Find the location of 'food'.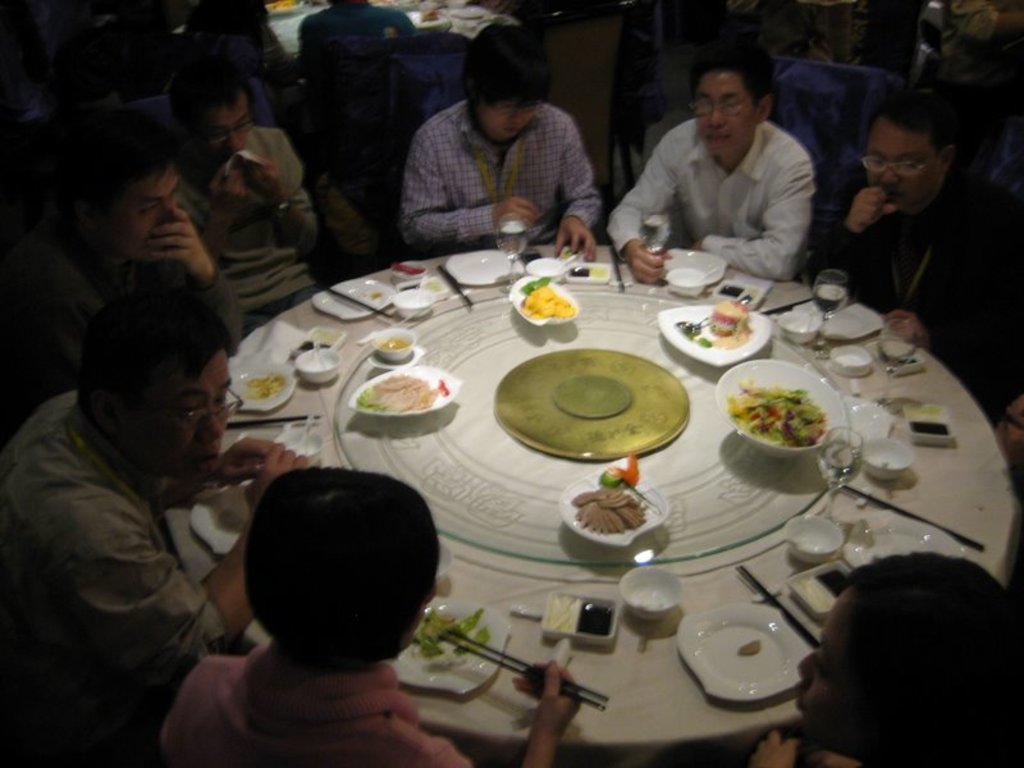
Location: BBox(541, 593, 613, 639).
